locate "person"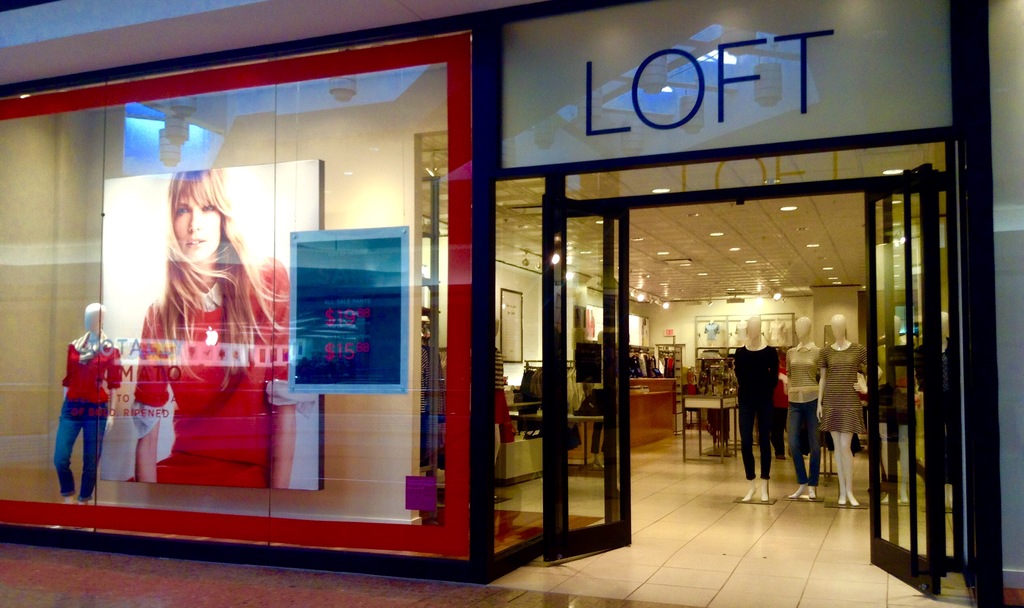
{"left": 133, "top": 161, "right": 295, "bottom": 497}
